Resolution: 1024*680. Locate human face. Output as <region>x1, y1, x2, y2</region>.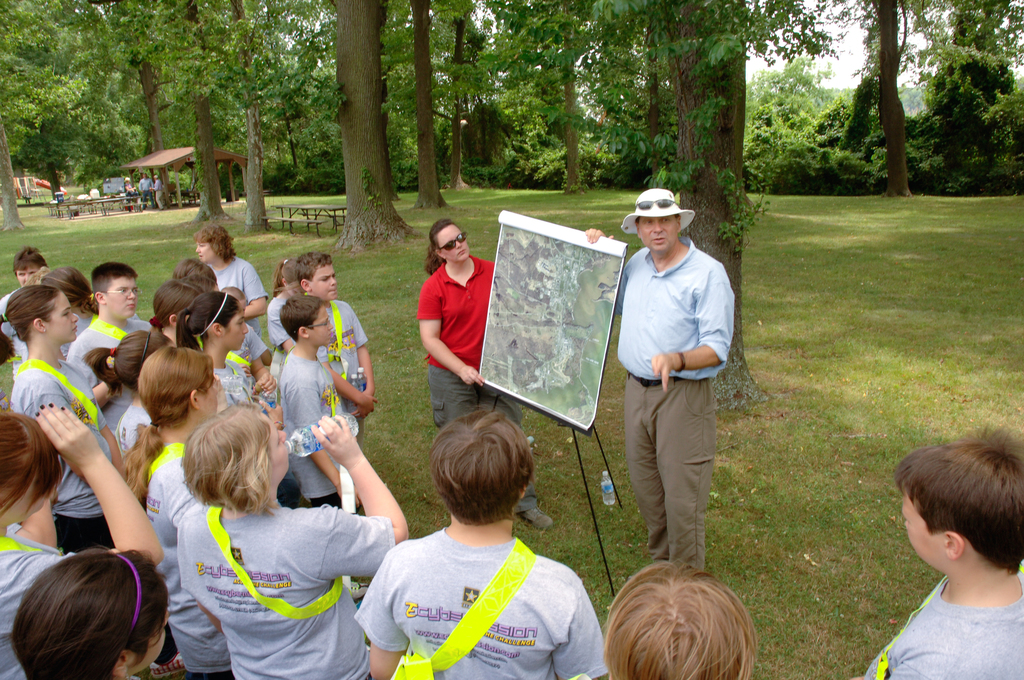
<region>223, 311, 247, 350</region>.
